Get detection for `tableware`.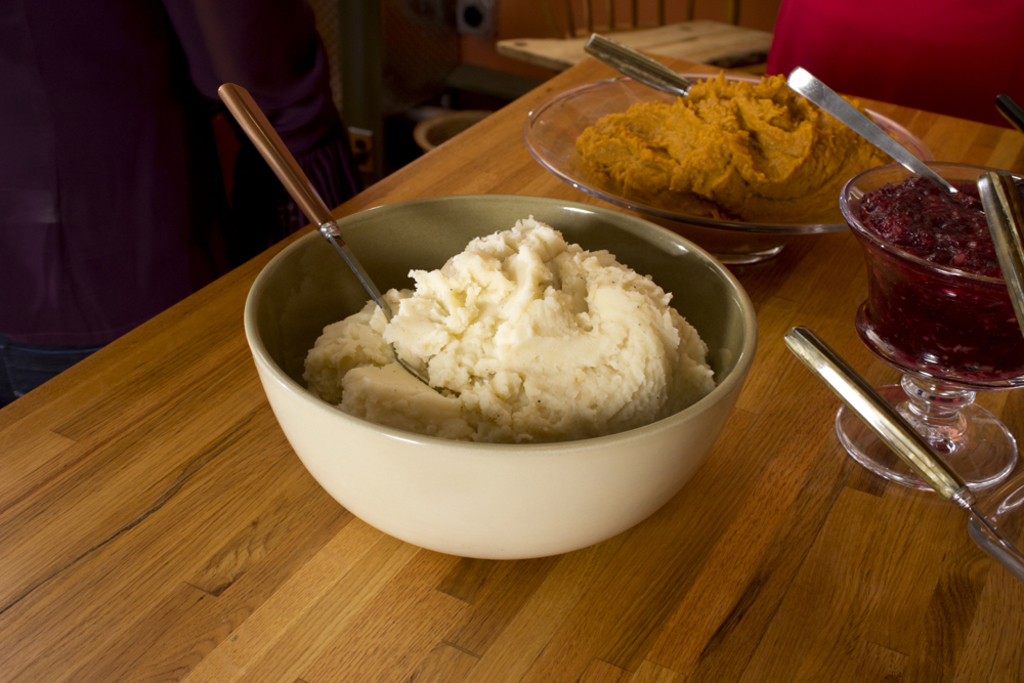
Detection: crop(584, 34, 699, 94).
